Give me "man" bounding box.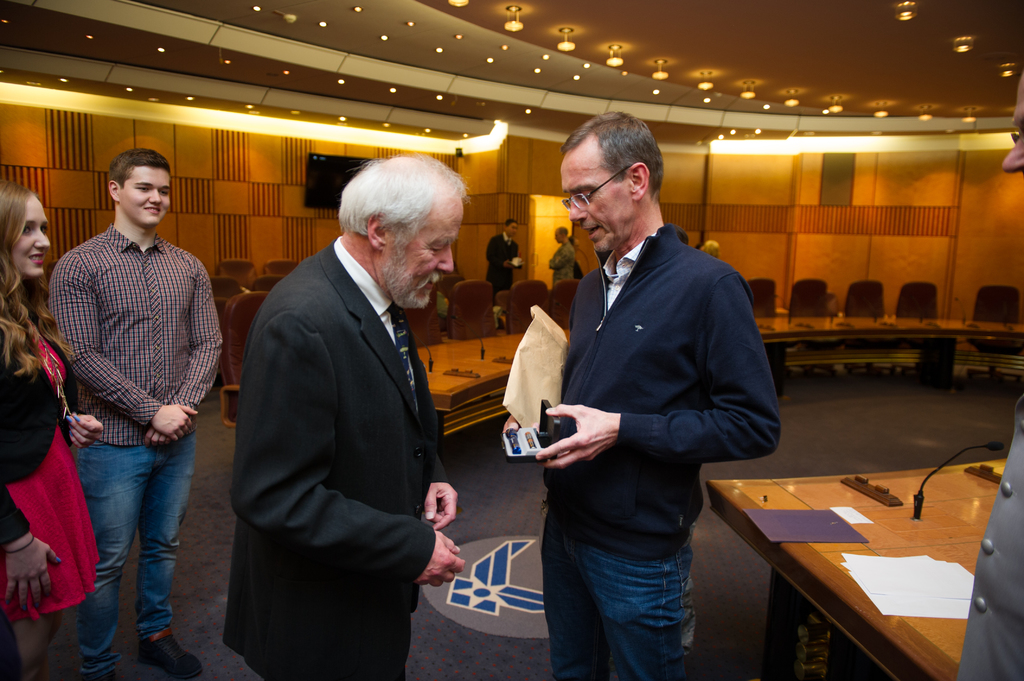
rect(547, 223, 579, 288).
